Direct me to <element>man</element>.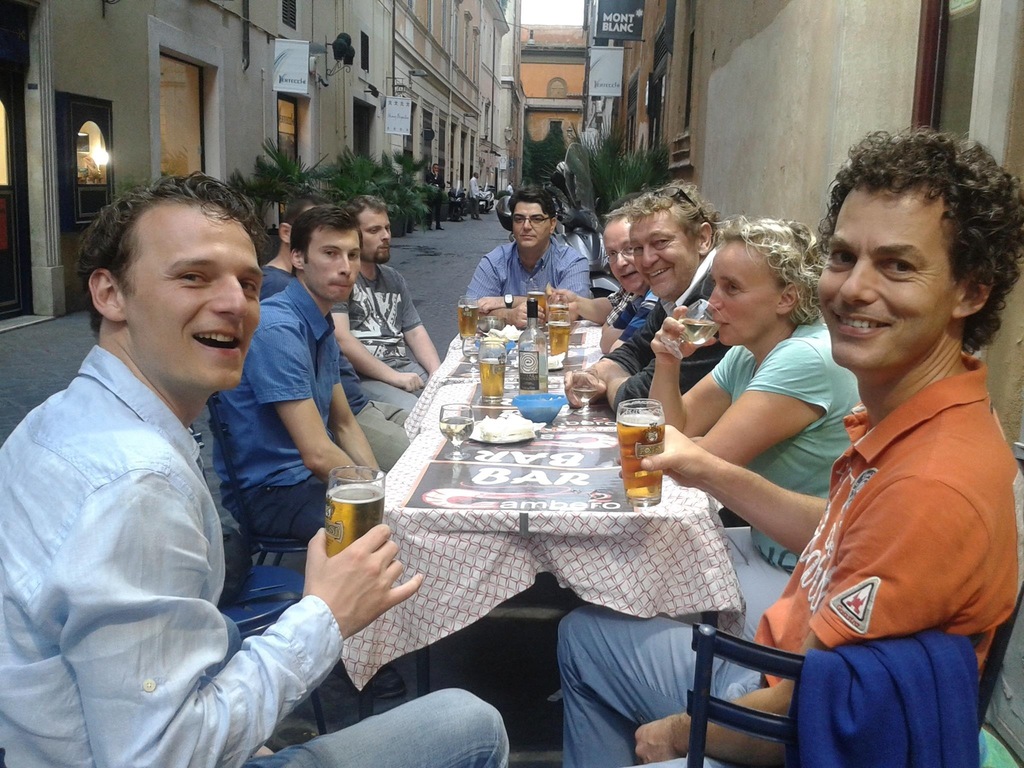
Direction: BBox(0, 170, 518, 767).
